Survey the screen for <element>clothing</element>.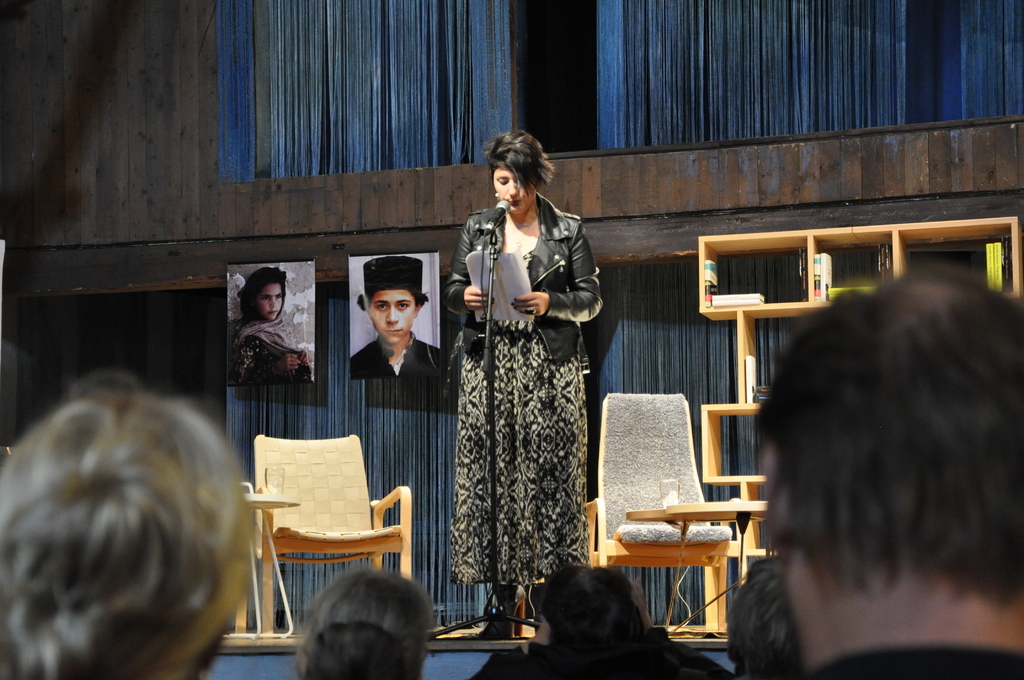
Survey found: [351,330,439,378].
